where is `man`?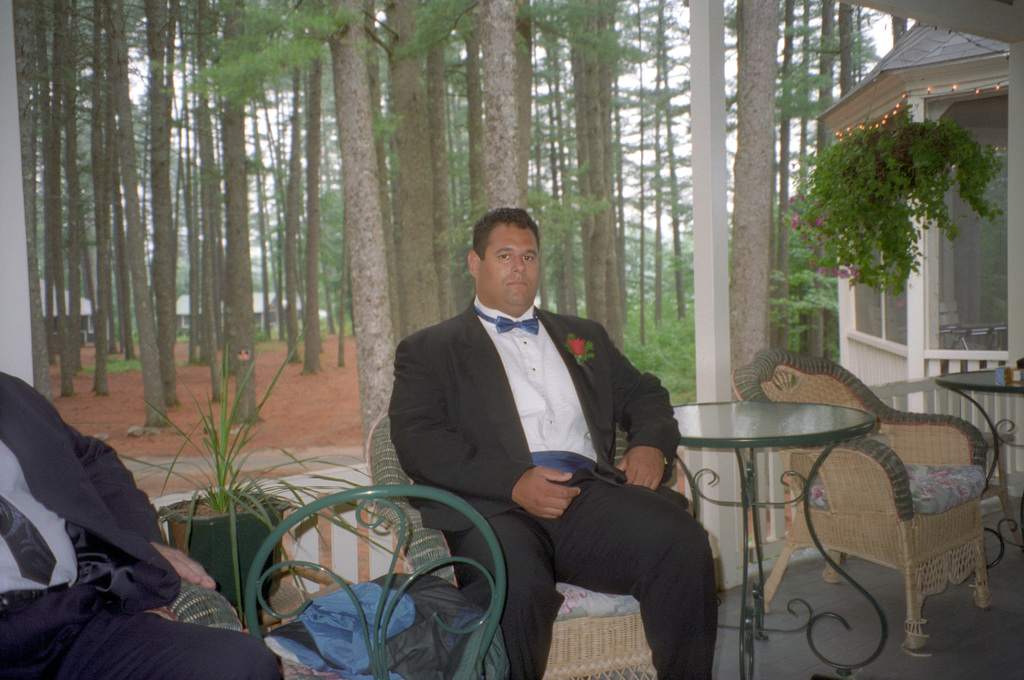
<box>0,366,279,679</box>.
